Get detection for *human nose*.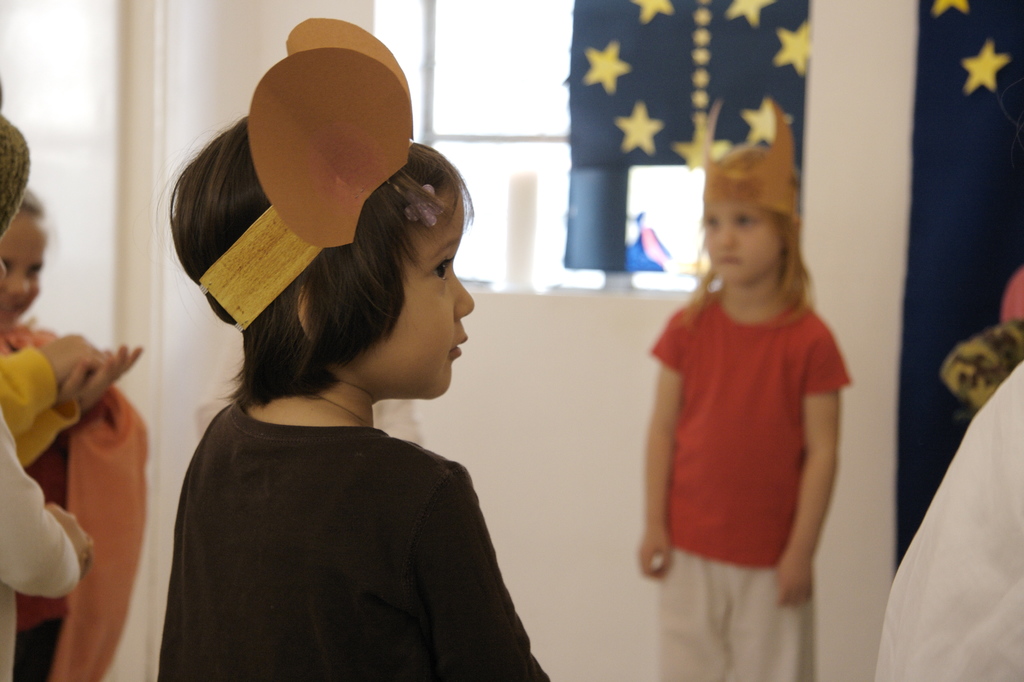
Detection: [3,267,29,304].
